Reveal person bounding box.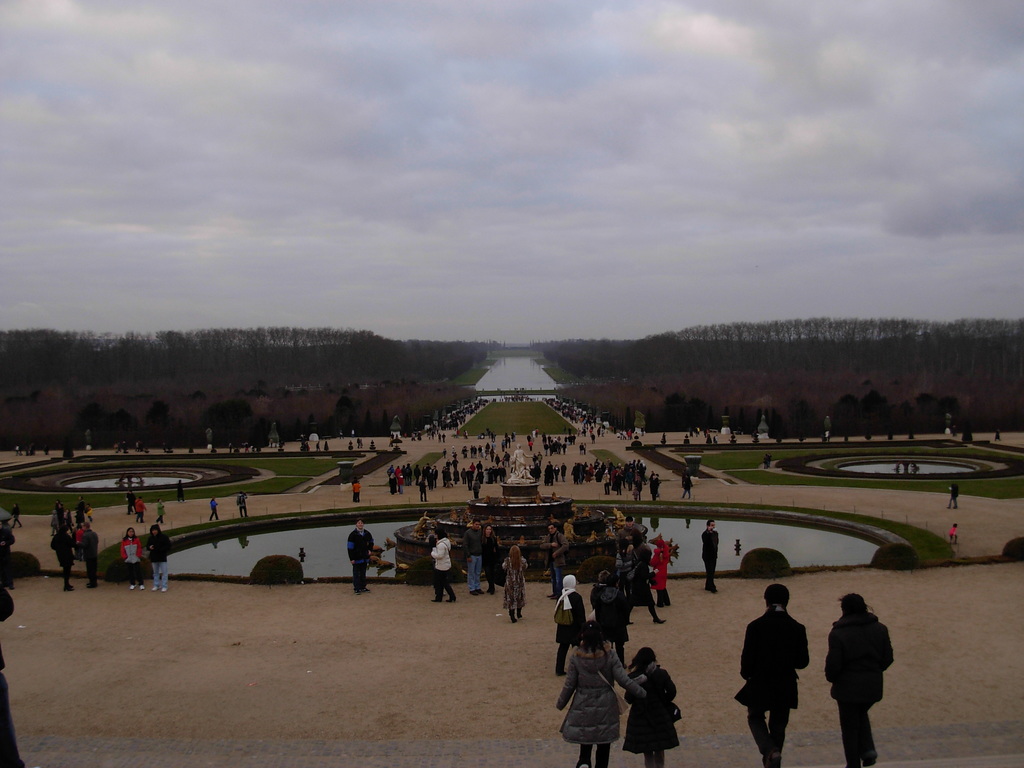
Revealed: (556,463,559,482).
